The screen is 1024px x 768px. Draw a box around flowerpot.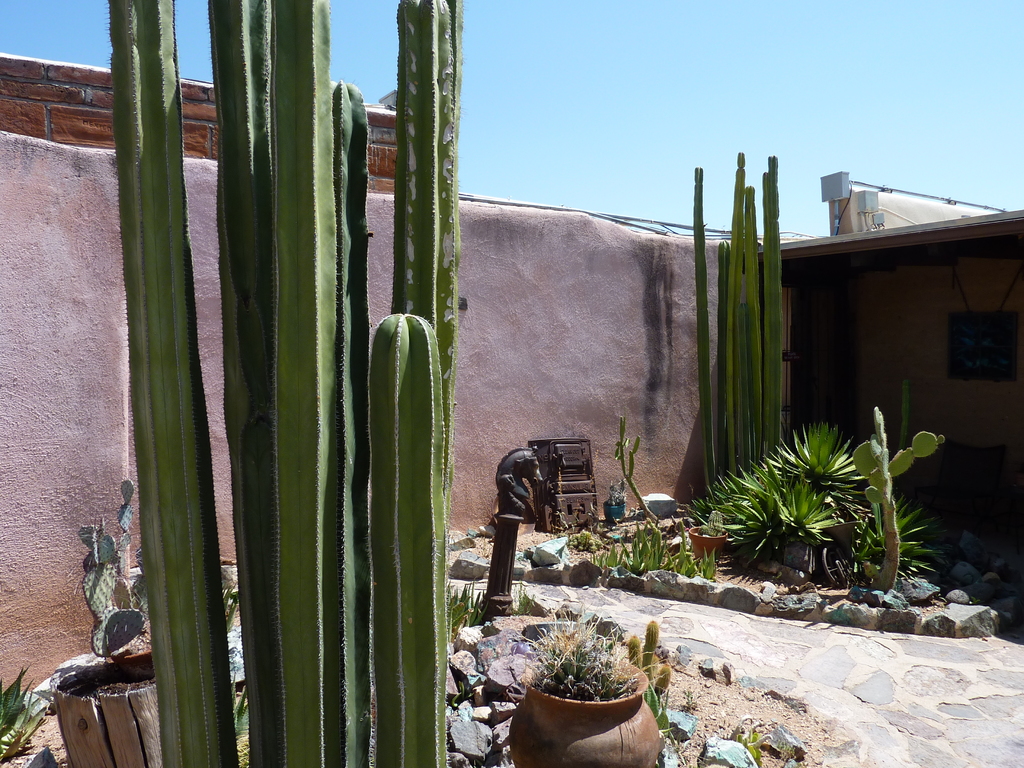
(505, 638, 675, 762).
